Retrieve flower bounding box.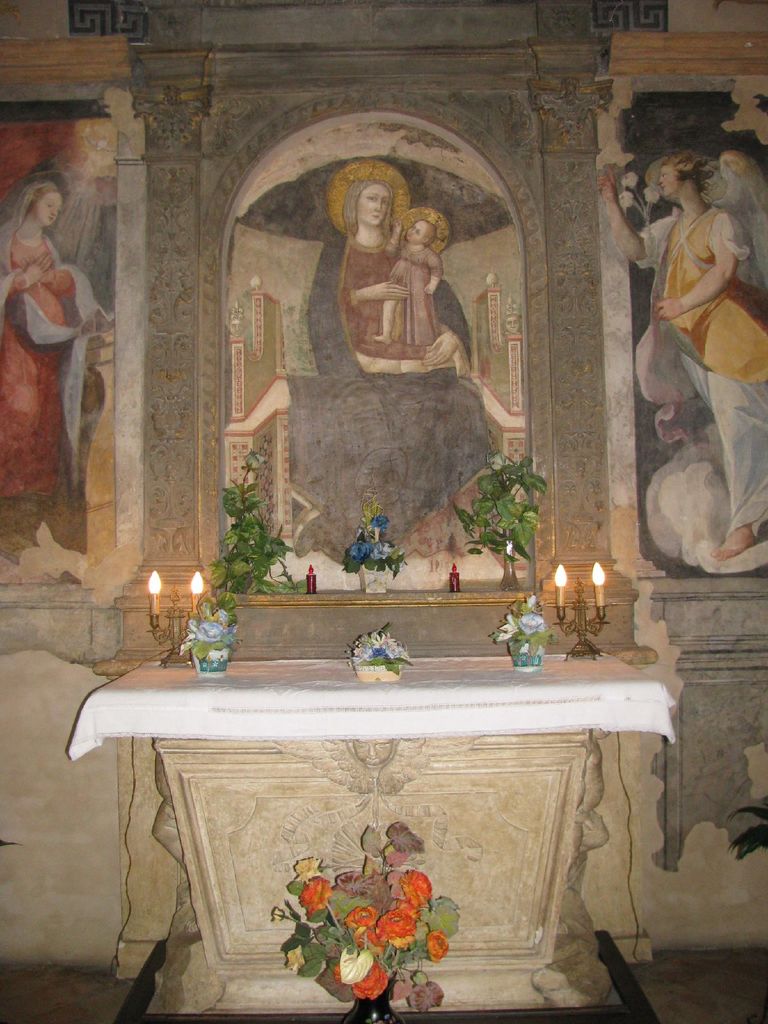
Bounding box: <region>298, 877, 333, 913</region>.
